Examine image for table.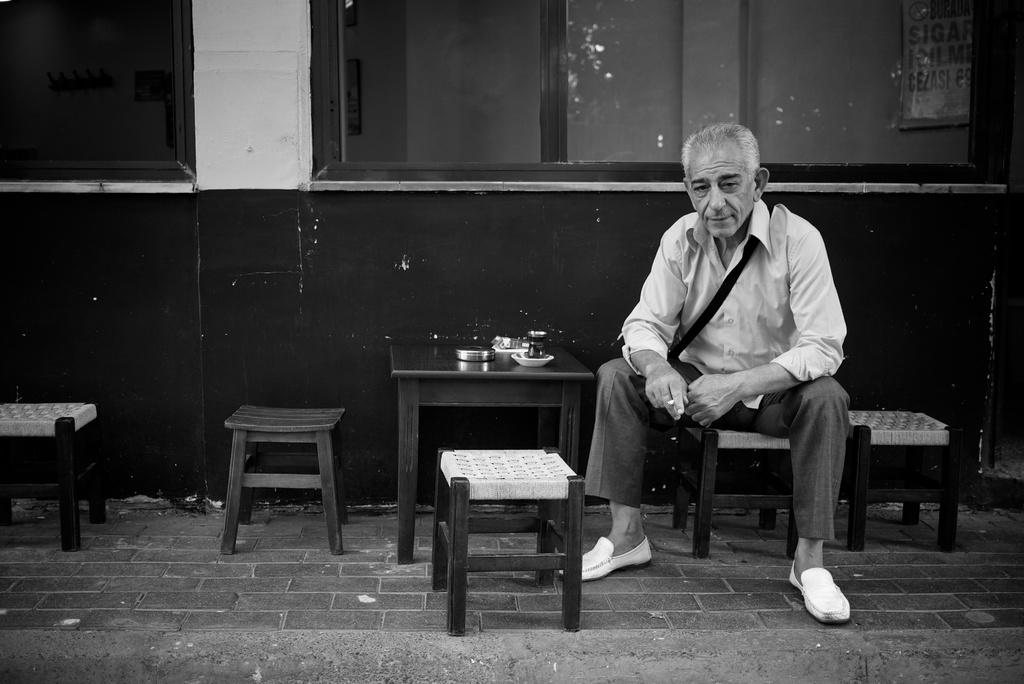
Examination result: 202:403:356:555.
